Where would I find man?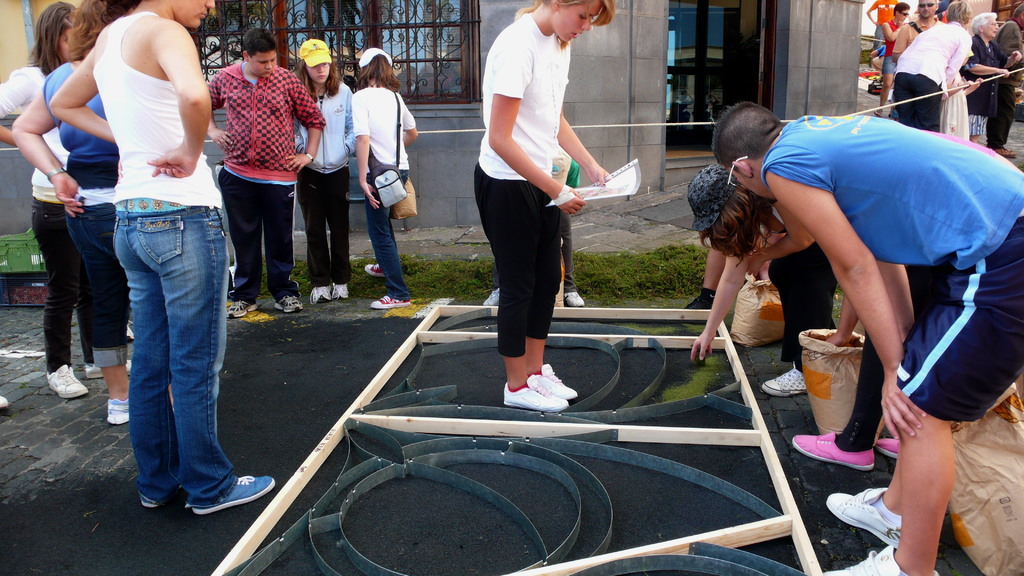
At bbox(466, 0, 610, 412).
